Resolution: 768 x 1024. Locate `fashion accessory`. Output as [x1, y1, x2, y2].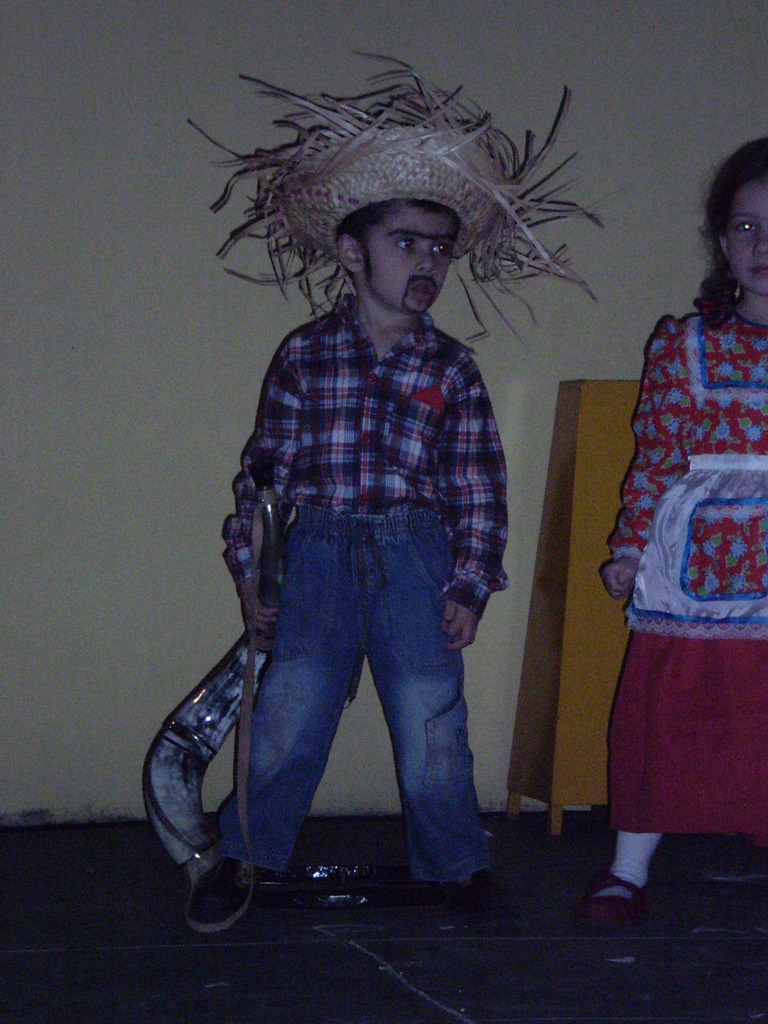
[184, 50, 607, 348].
